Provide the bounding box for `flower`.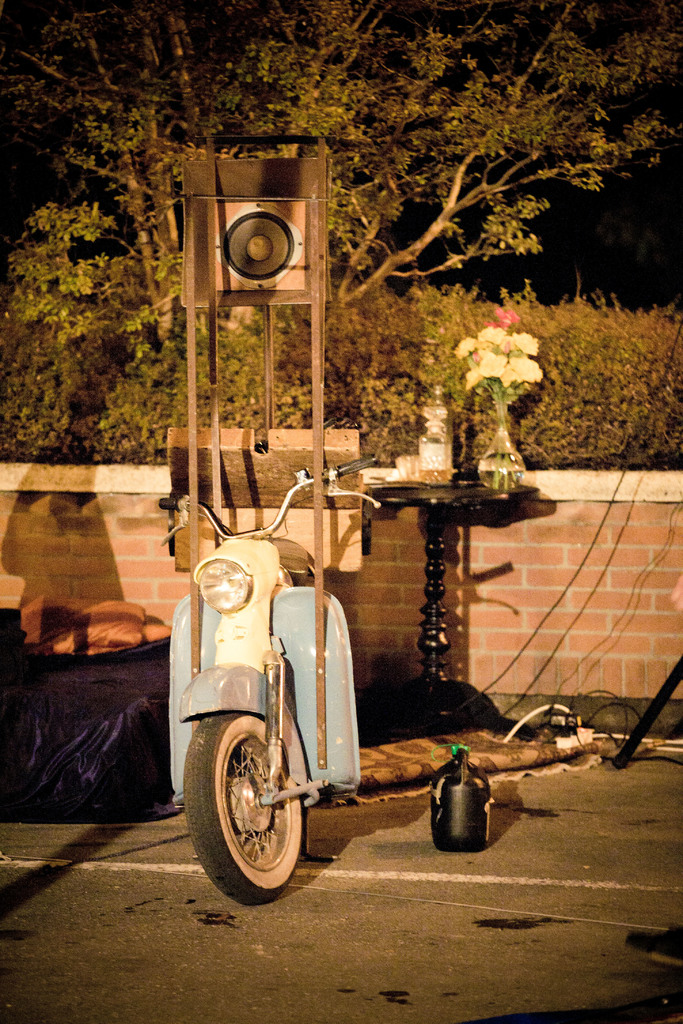
[465,359,491,390].
